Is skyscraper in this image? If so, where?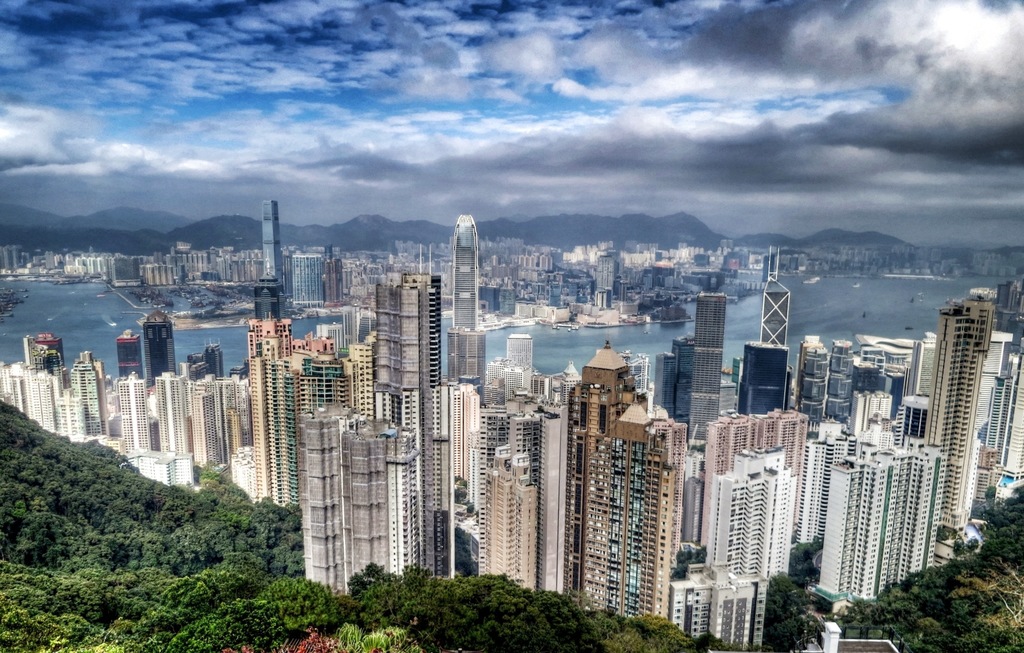
Yes, at [758, 238, 790, 342].
